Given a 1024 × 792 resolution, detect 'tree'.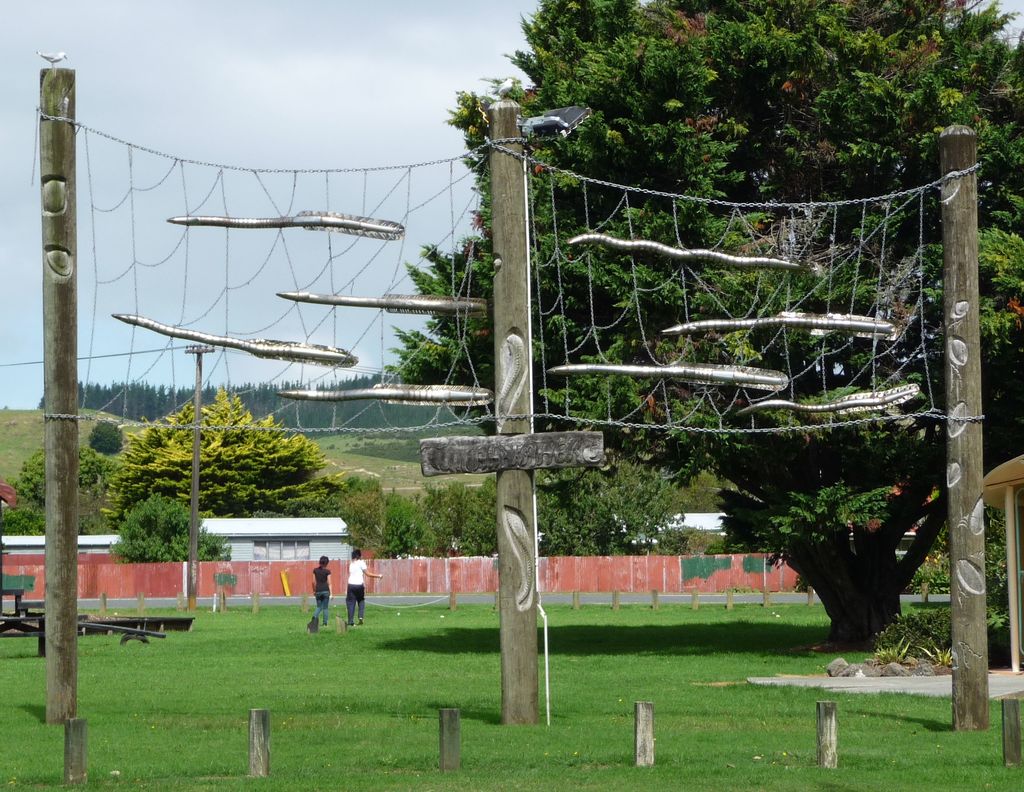
344 472 476 555.
